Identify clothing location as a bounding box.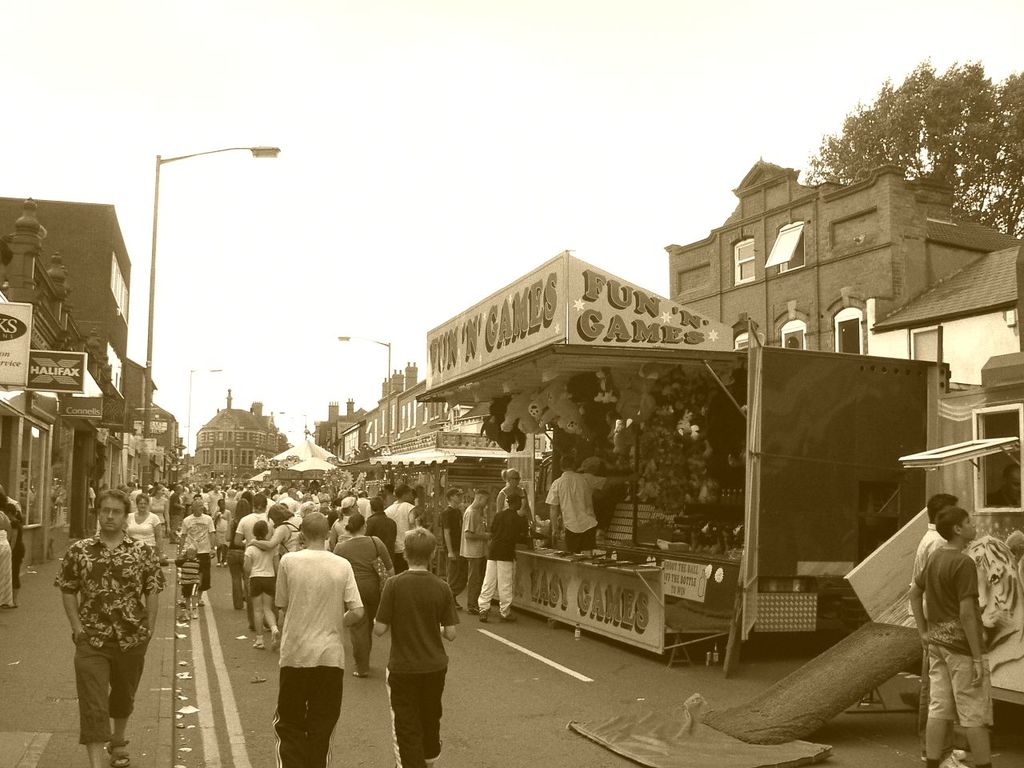
x1=234 y1=514 x2=272 y2=583.
